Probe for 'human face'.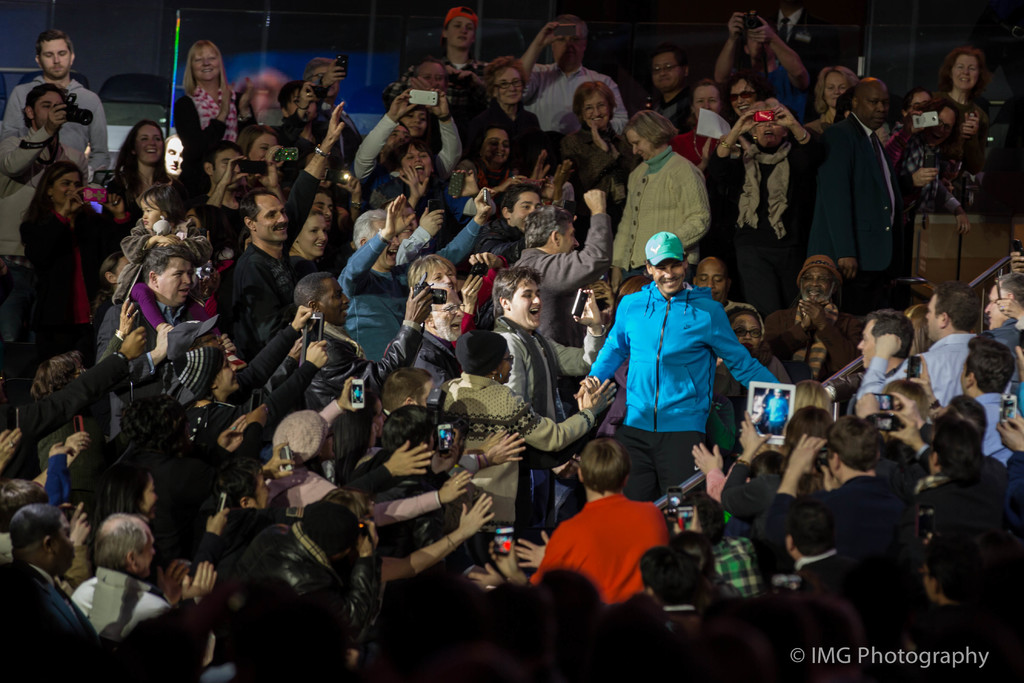
Probe result: BBox(248, 131, 281, 164).
